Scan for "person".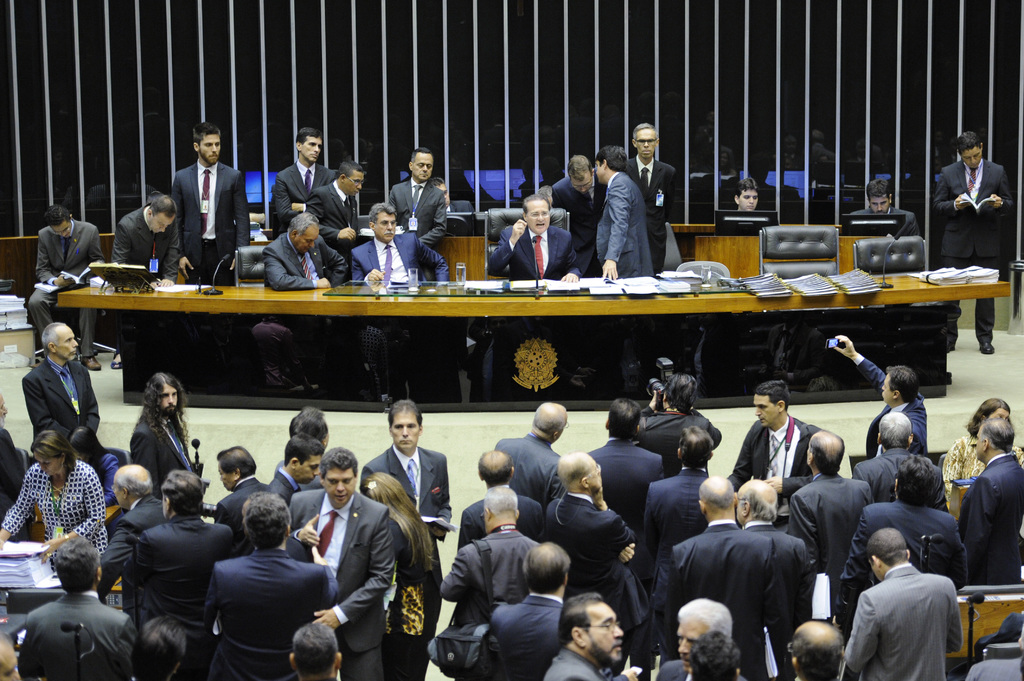
Scan result: 164 119 250 283.
